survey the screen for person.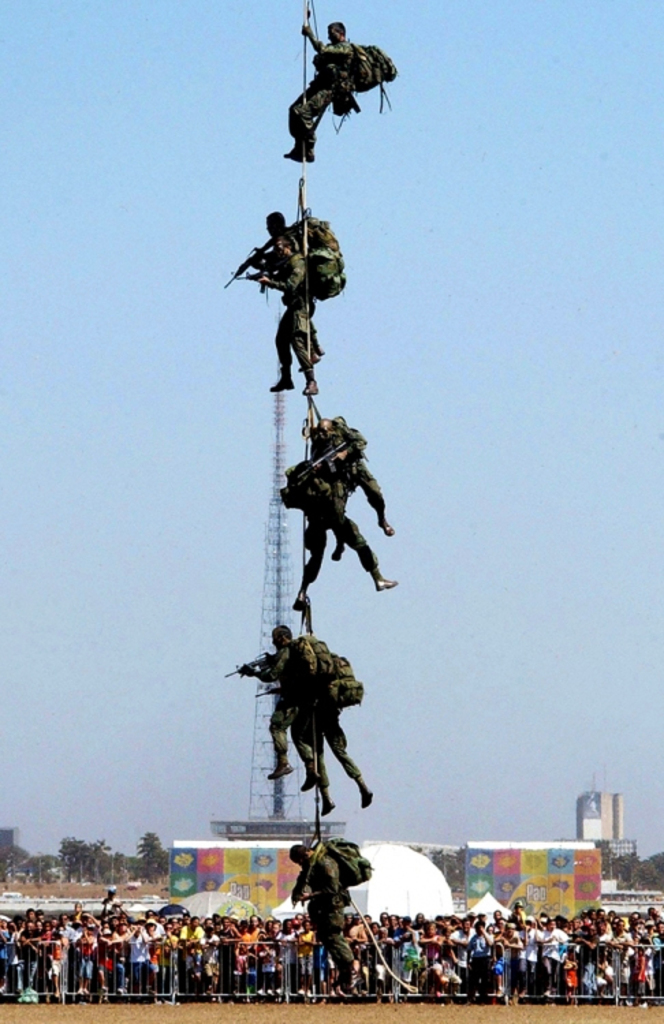
Survey found: select_region(283, 18, 361, 164).
